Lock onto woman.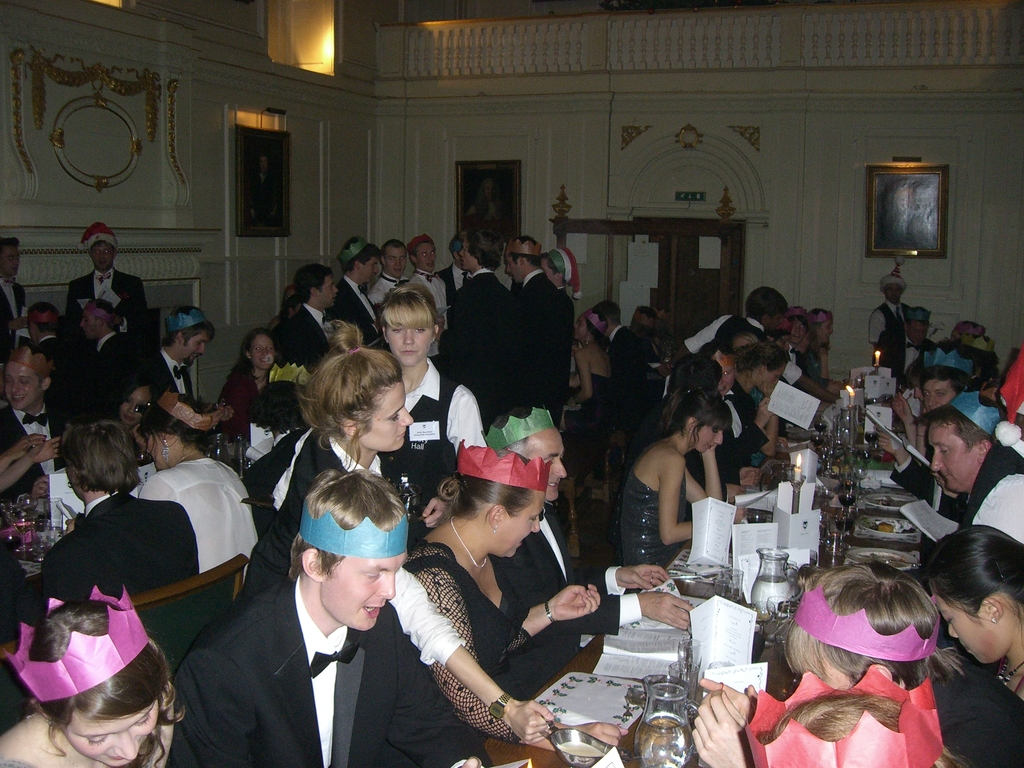
Locked: bbox(377, 281, 480, 549).
